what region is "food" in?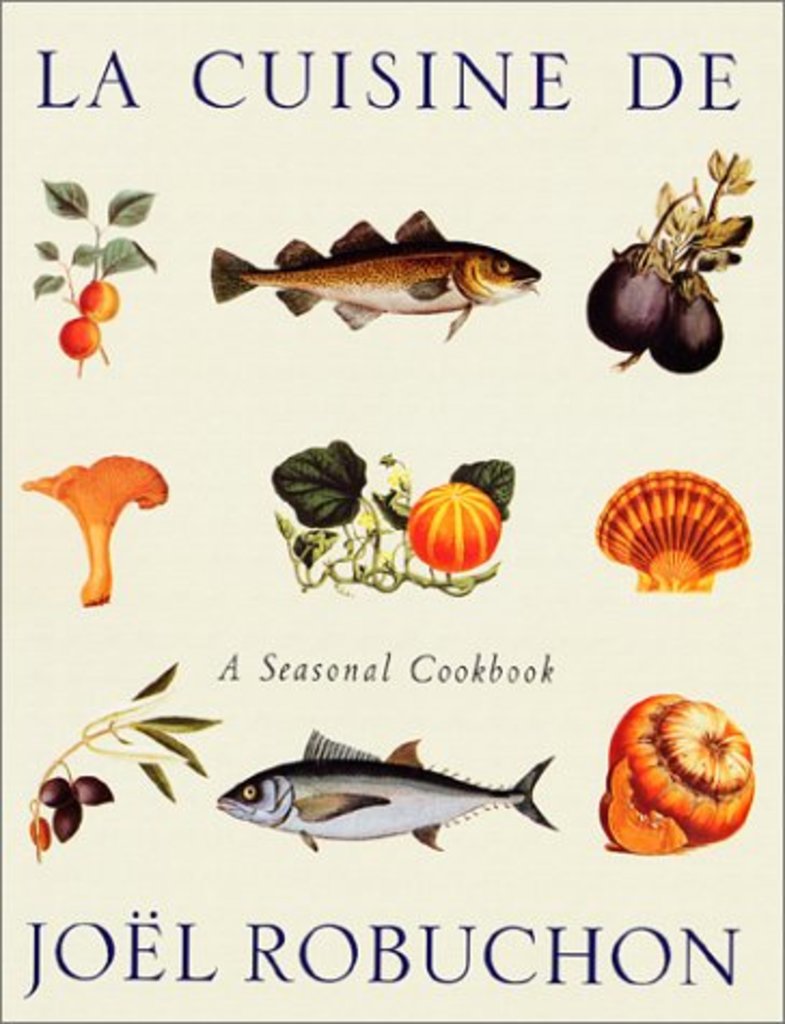
[54,315,99,362].
